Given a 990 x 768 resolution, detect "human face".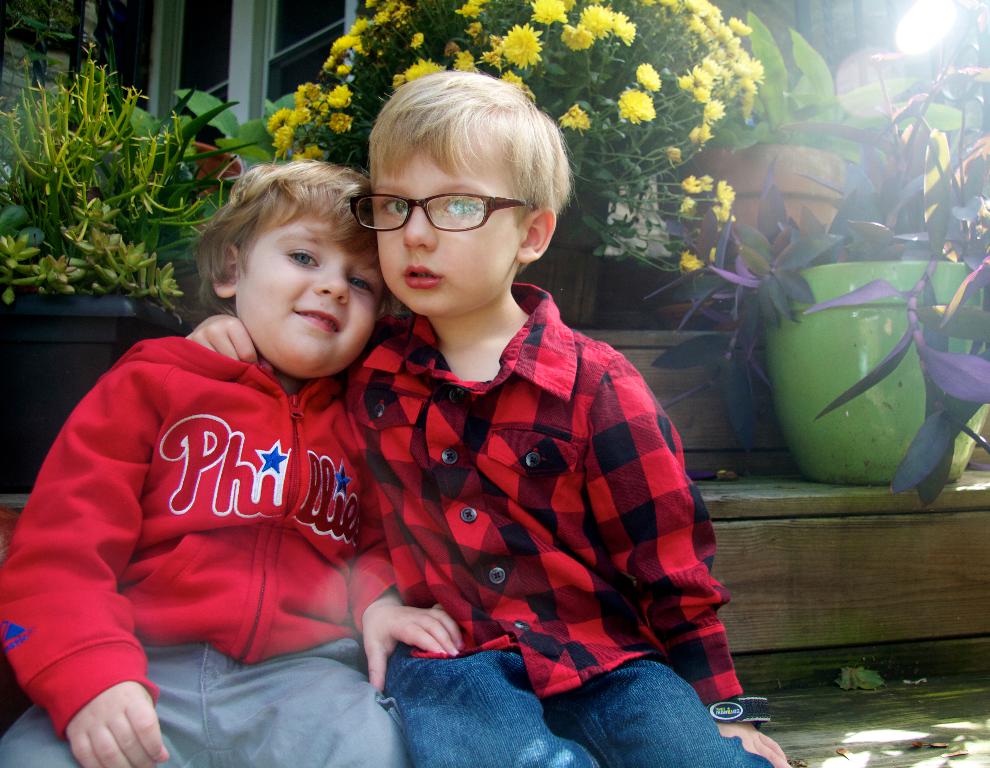
Rect(366, 149, 521, 316).
